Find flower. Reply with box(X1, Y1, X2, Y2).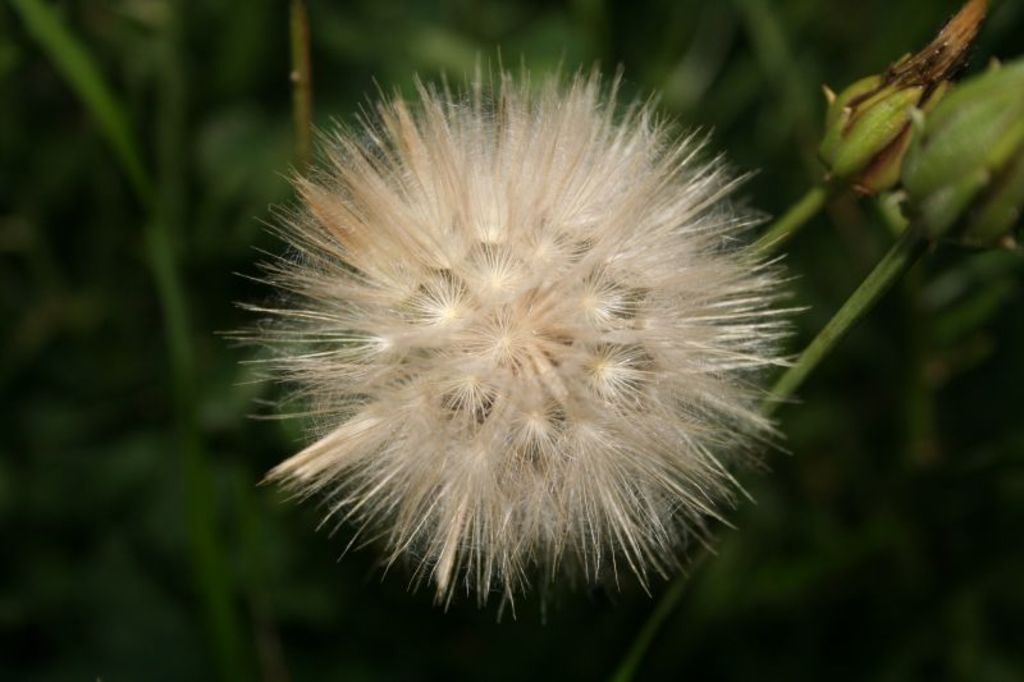
box(220, 51, 797, 624).
